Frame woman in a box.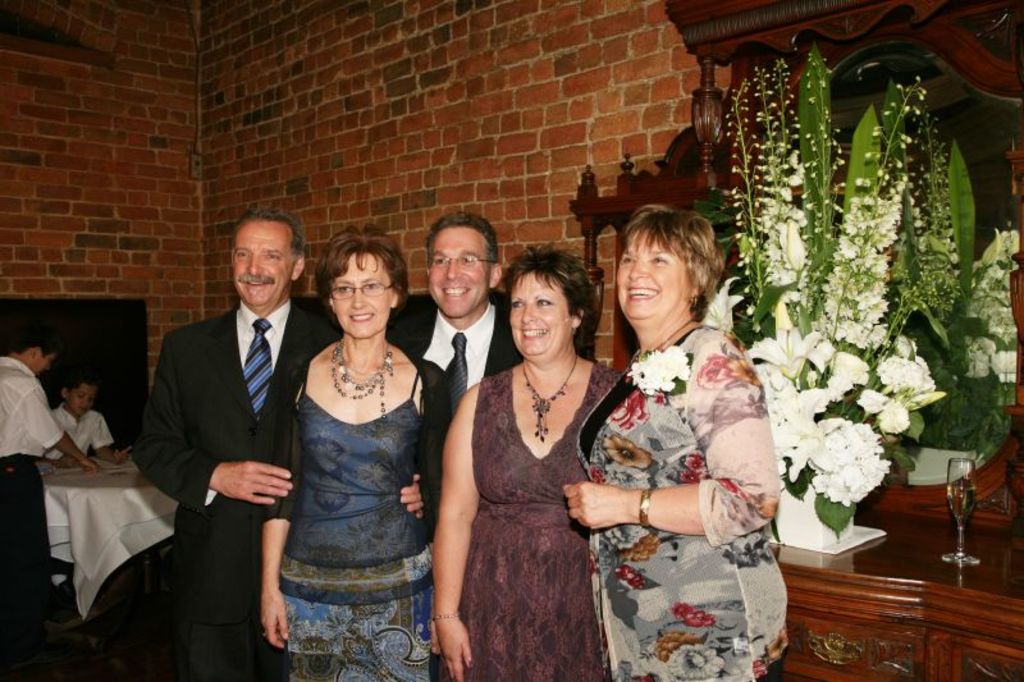
[x1=431, y1=239, x2=625, y2=681].
